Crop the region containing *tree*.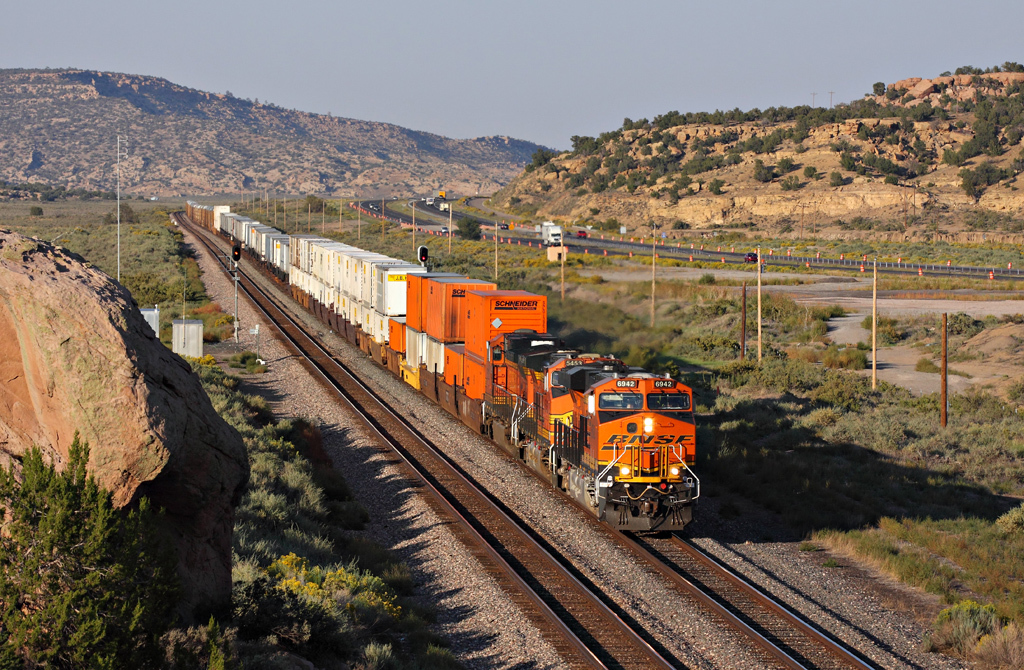
Crop region: 652/159/667/174.
